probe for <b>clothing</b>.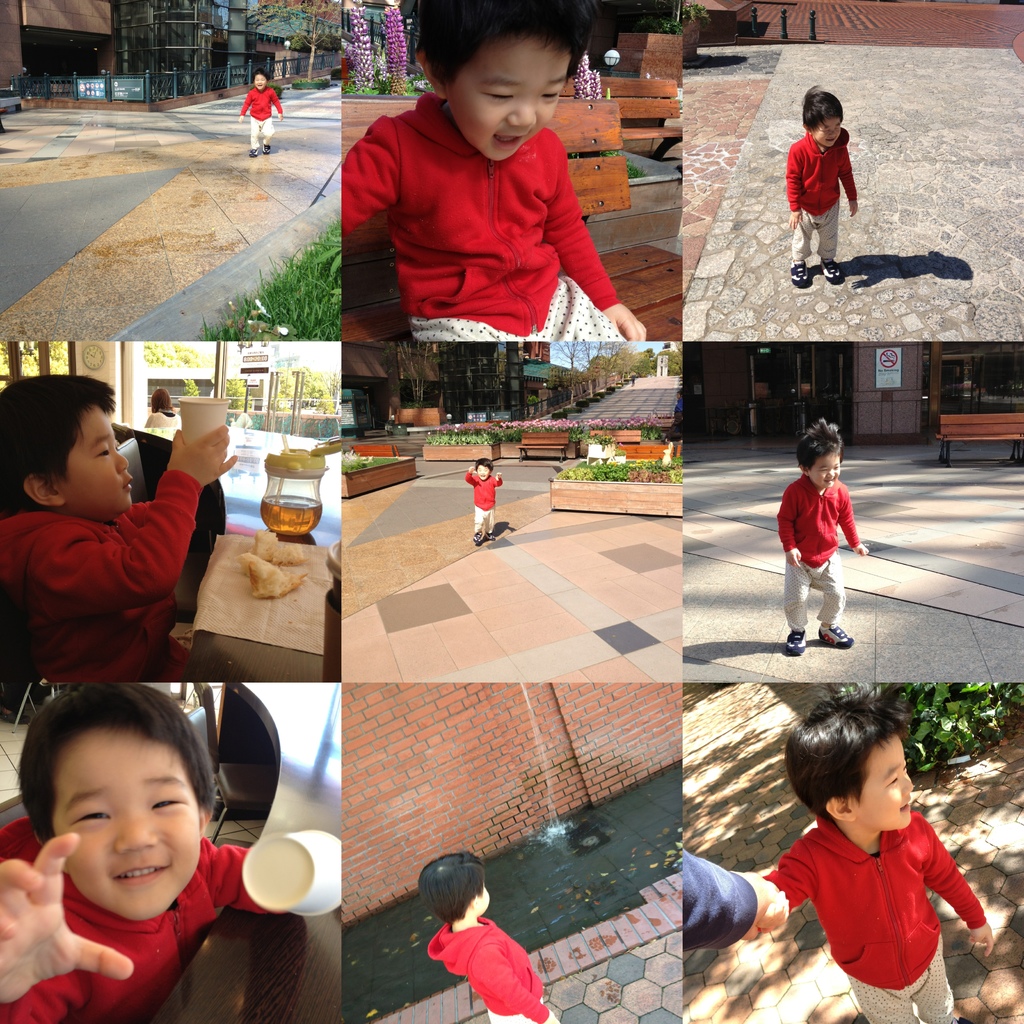
Probe result: BBox(671, 846, 760, 958).
